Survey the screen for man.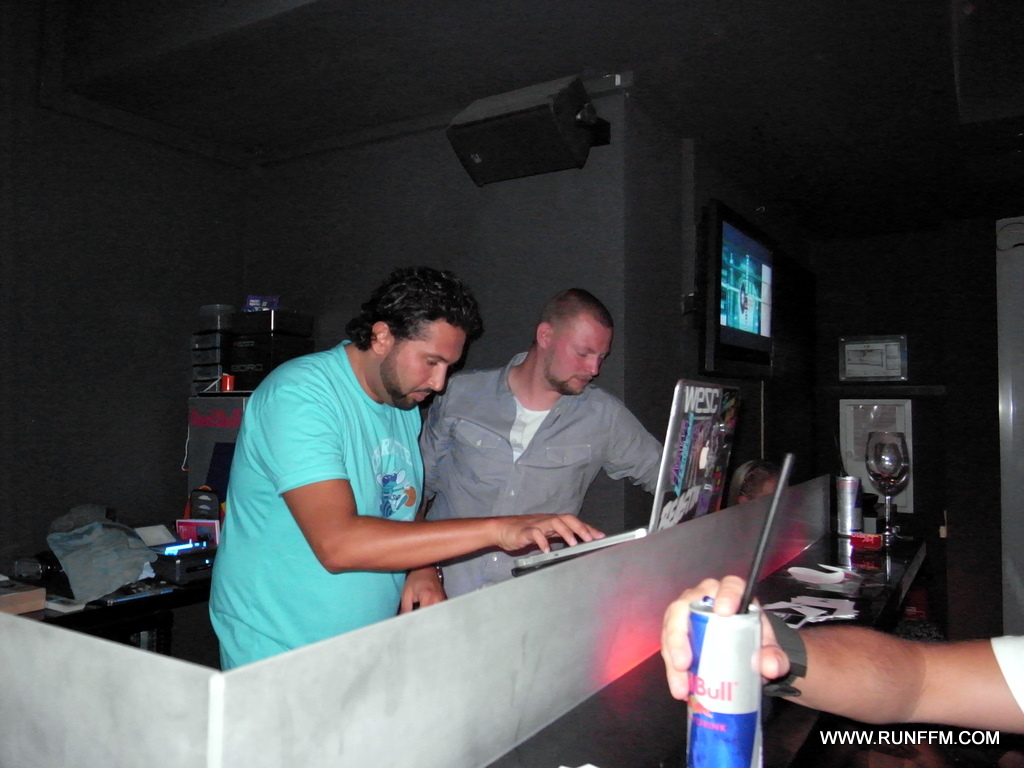
Survey found: BBox(660, 573, 1023, 734).
